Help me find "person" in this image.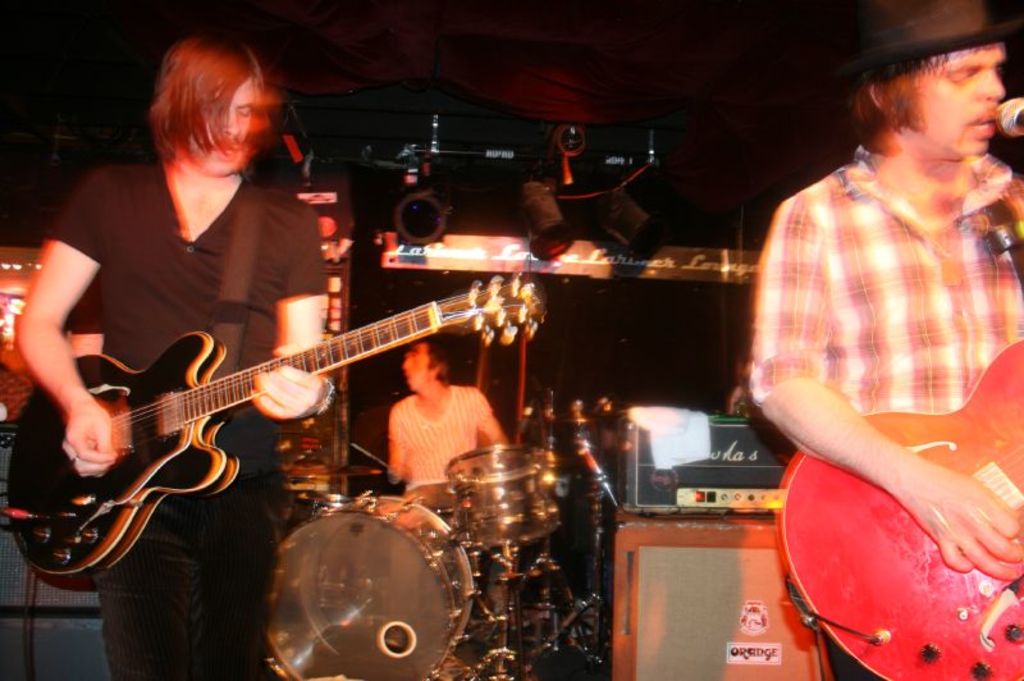
Found it: l=746, t=0, r=1023, b=680.
